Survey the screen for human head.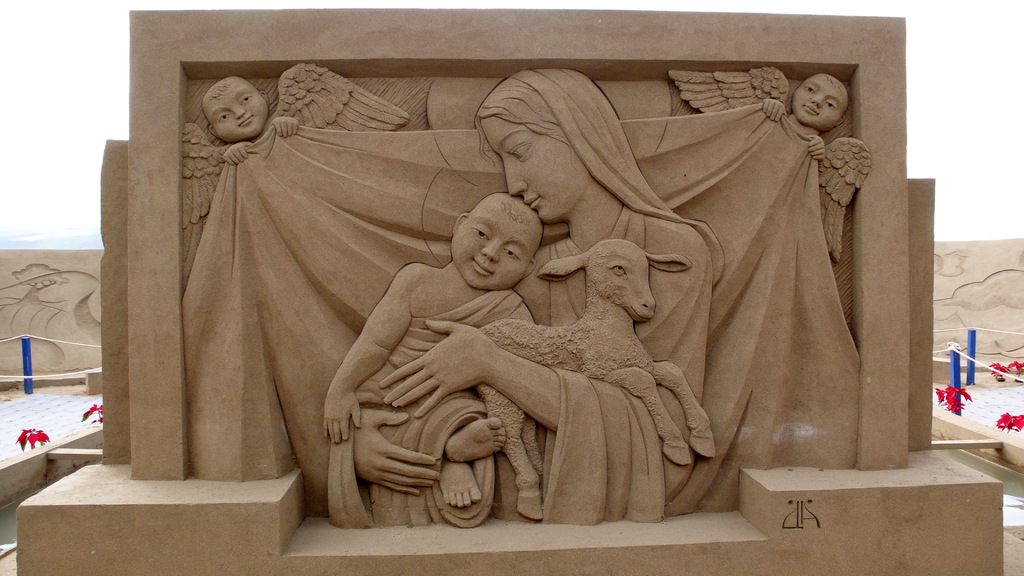
Survey found: crop(448, 188, 540, 291).
